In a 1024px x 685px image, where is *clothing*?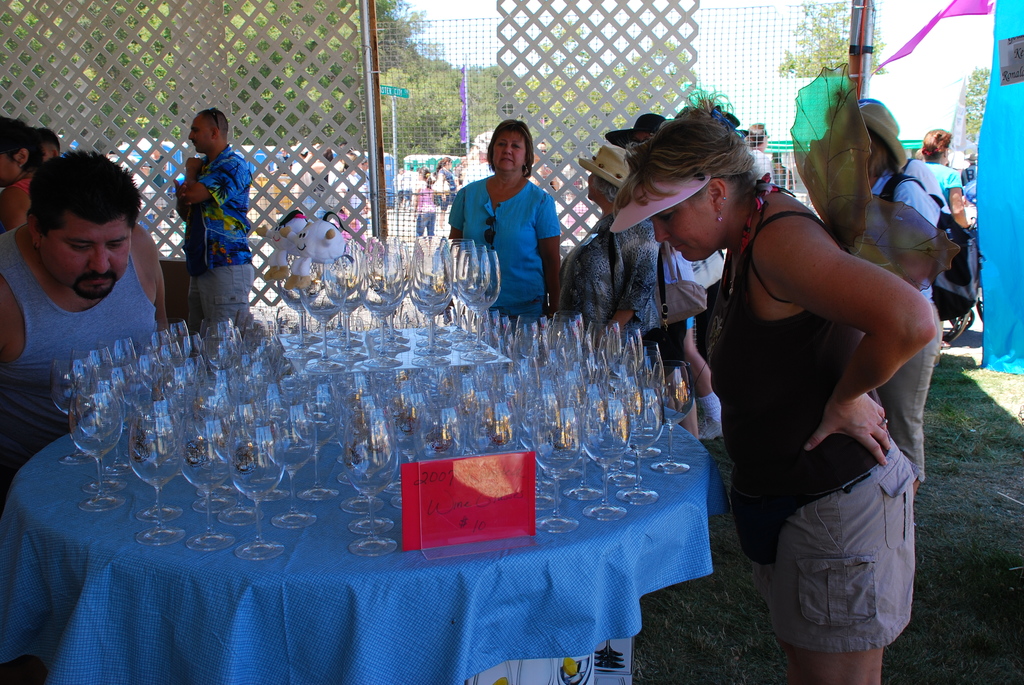
(left=182, top=141, right=257, bottom=326).
